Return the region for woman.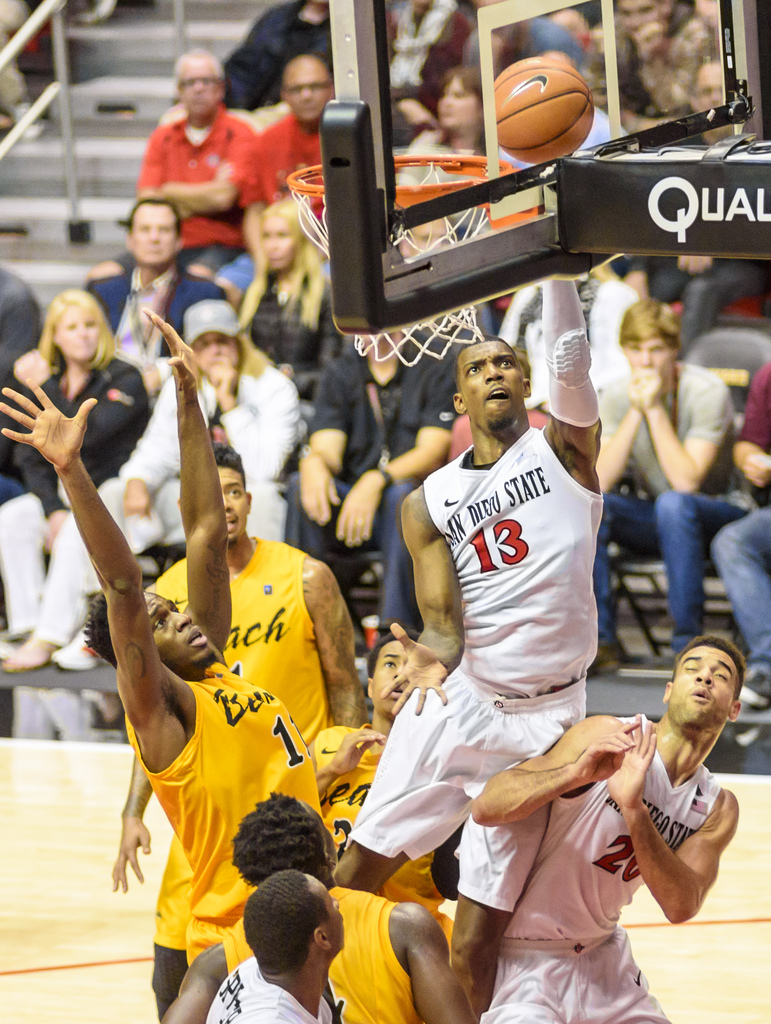
Rect(0, 299, 154, 666).
